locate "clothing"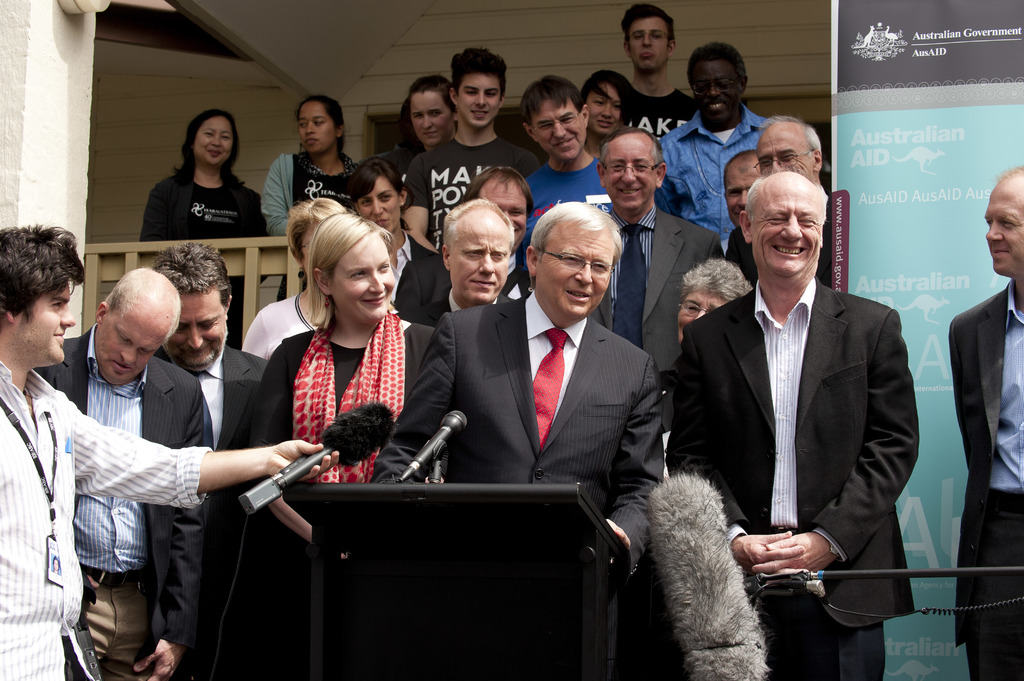
{"left": 383, "top": 141, "right": 428, "bottom": 178}
